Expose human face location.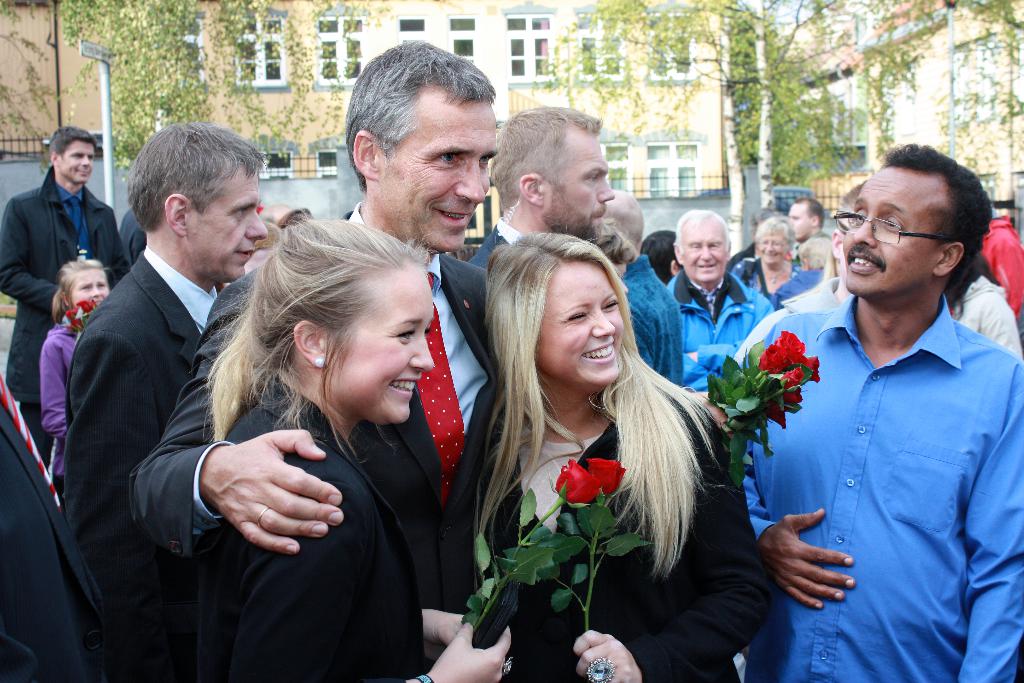
Exposed at bbox(534, 257, 624, 387).
